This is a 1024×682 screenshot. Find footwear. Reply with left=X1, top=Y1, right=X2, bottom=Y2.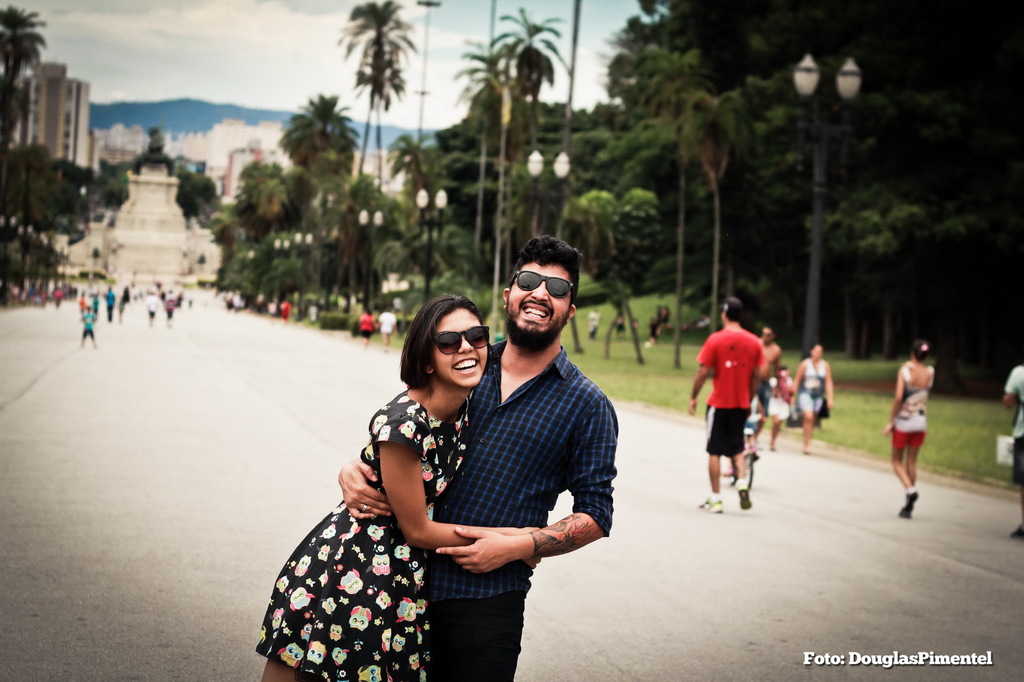
left=907, top=492, right=918, bottom=507.
